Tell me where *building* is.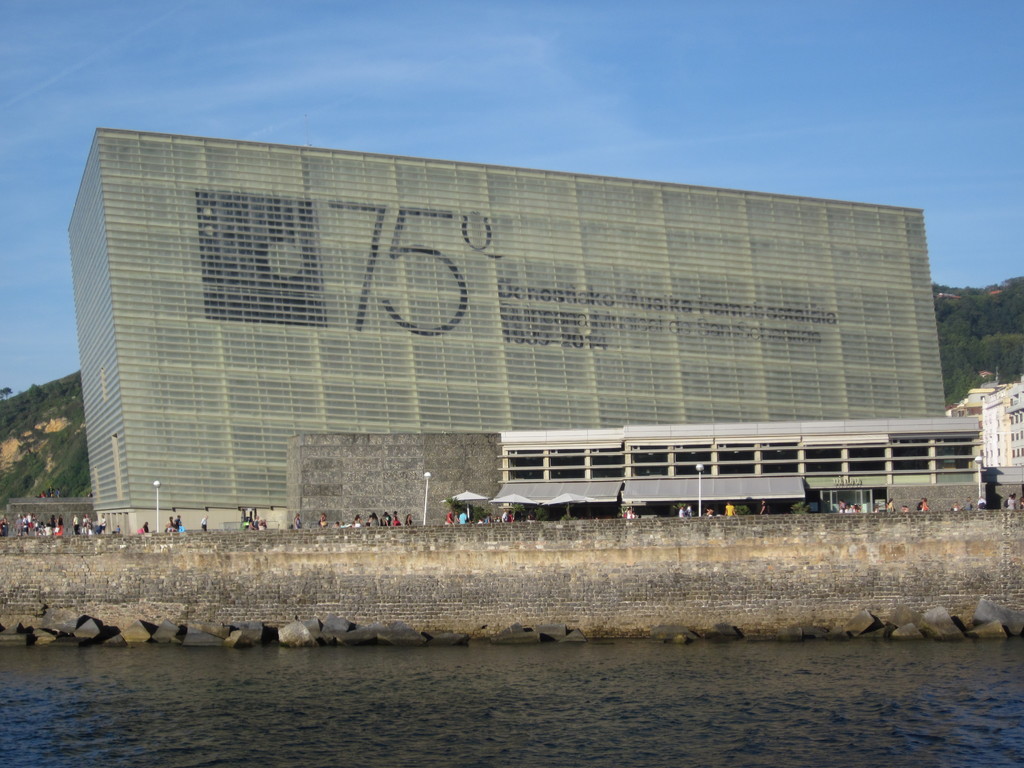
*building* is at 66 128 981 532.
